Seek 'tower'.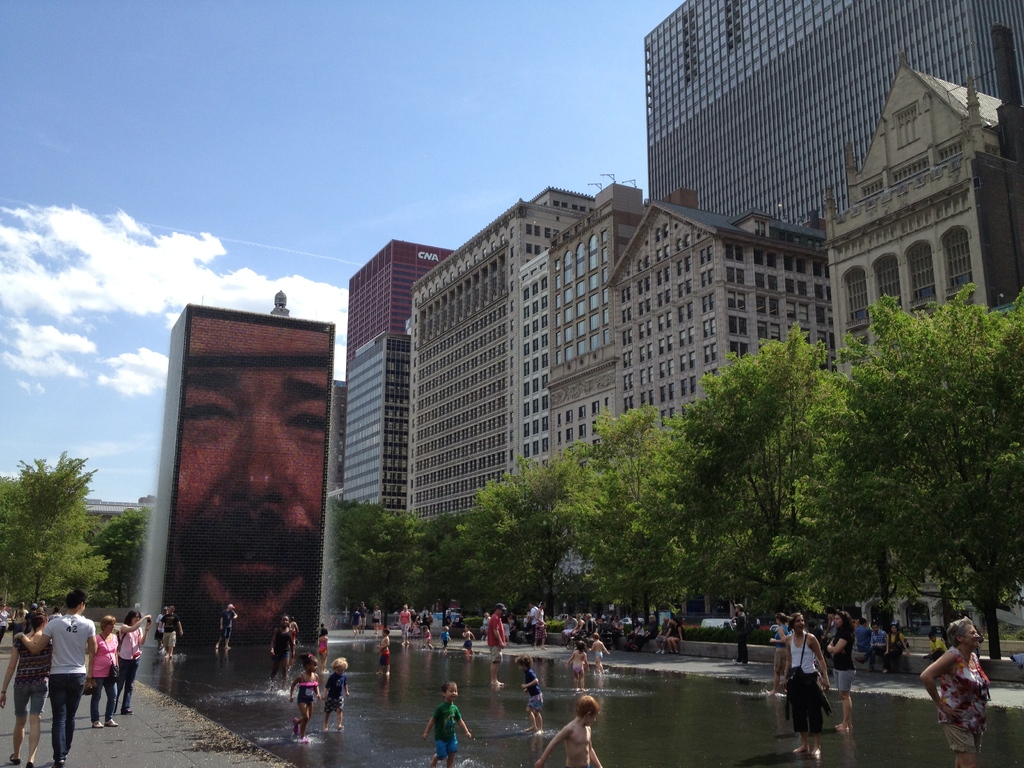
<region>643, 0, 1023, 246</region>.
